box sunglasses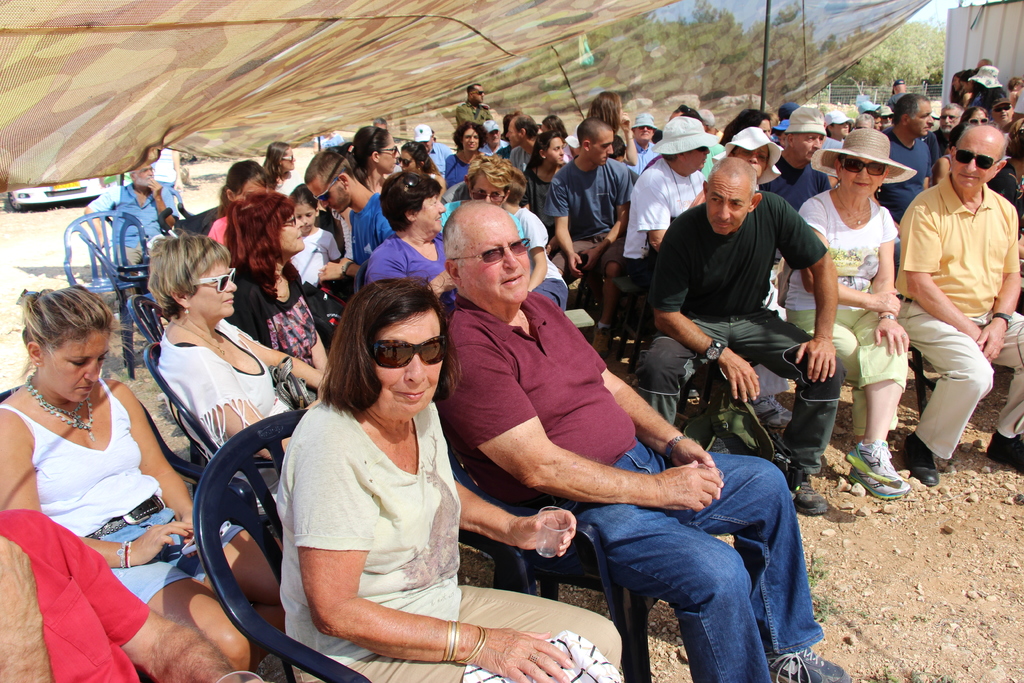
box=[384, 147, 398, 155]
